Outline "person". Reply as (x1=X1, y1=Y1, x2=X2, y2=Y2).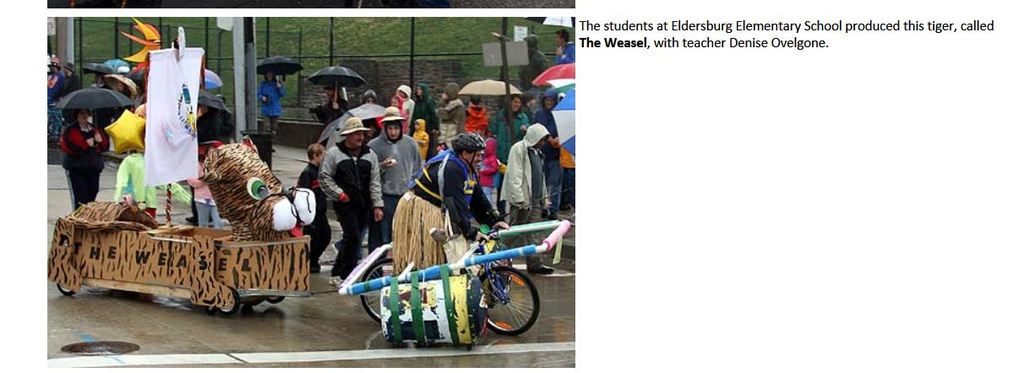
(x1=406, y1=79, x2=440, y2=168).
